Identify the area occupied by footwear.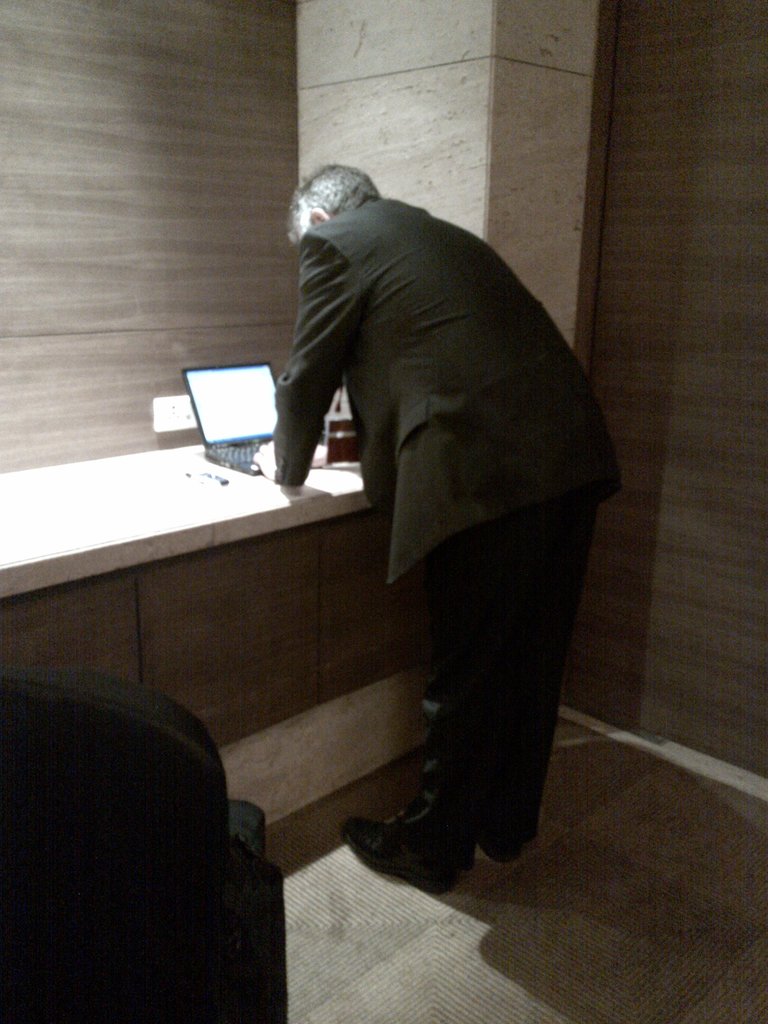
Area: bbox(339, 802, 461, 892).
